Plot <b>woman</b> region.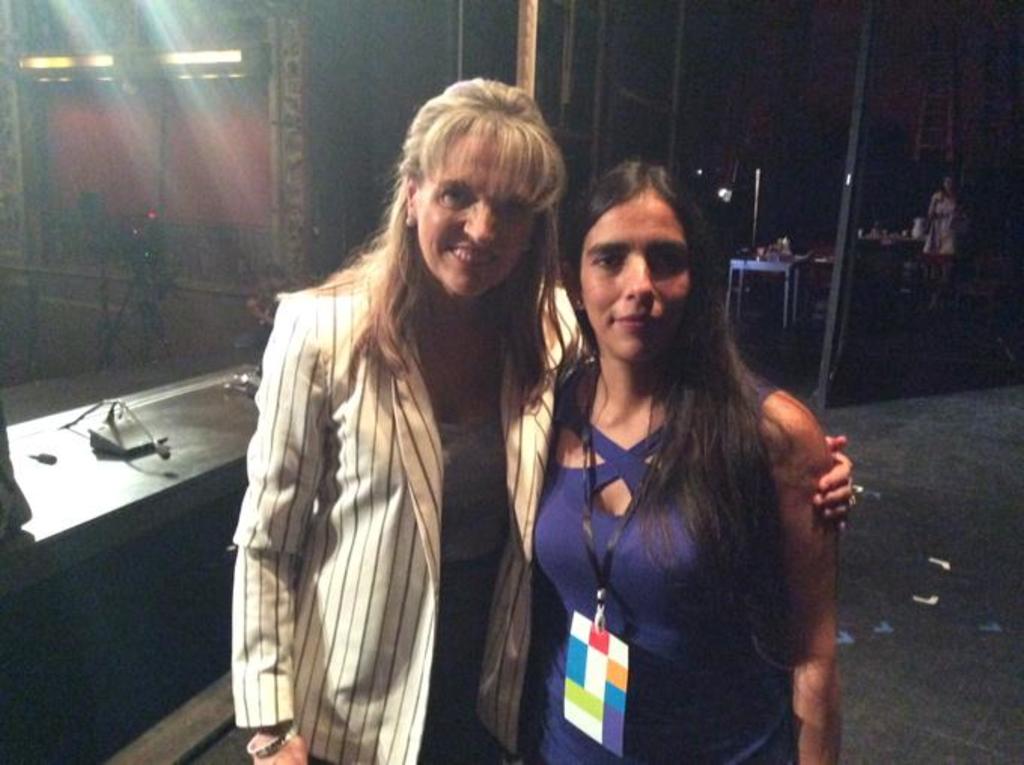
Plotted at 232,77,855,763.
